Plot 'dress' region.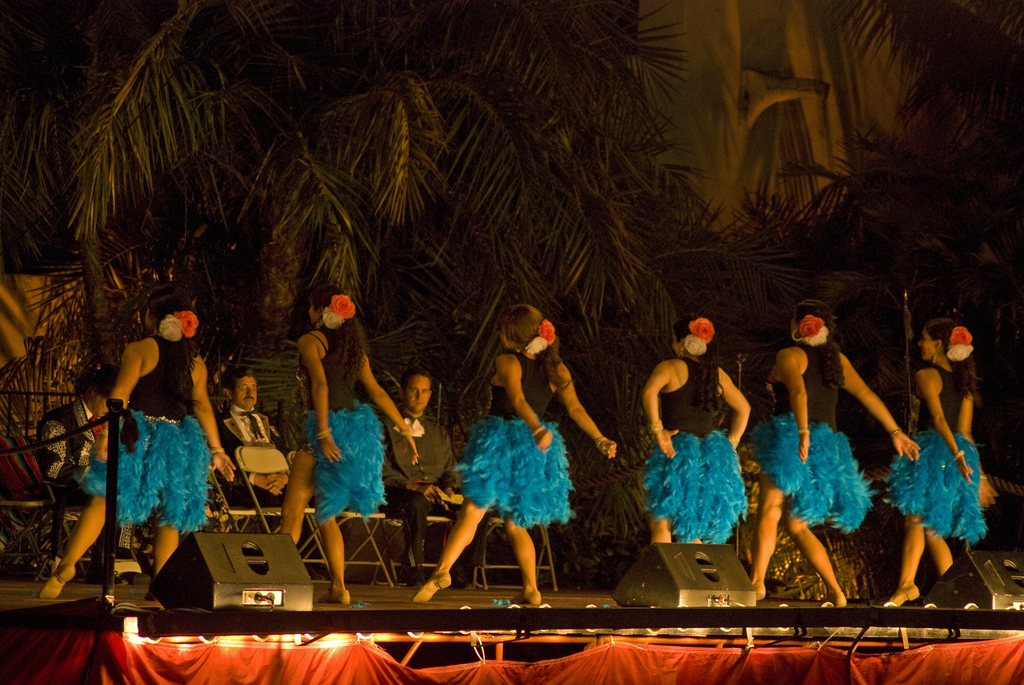
Plotted at 640/355/745/544.
